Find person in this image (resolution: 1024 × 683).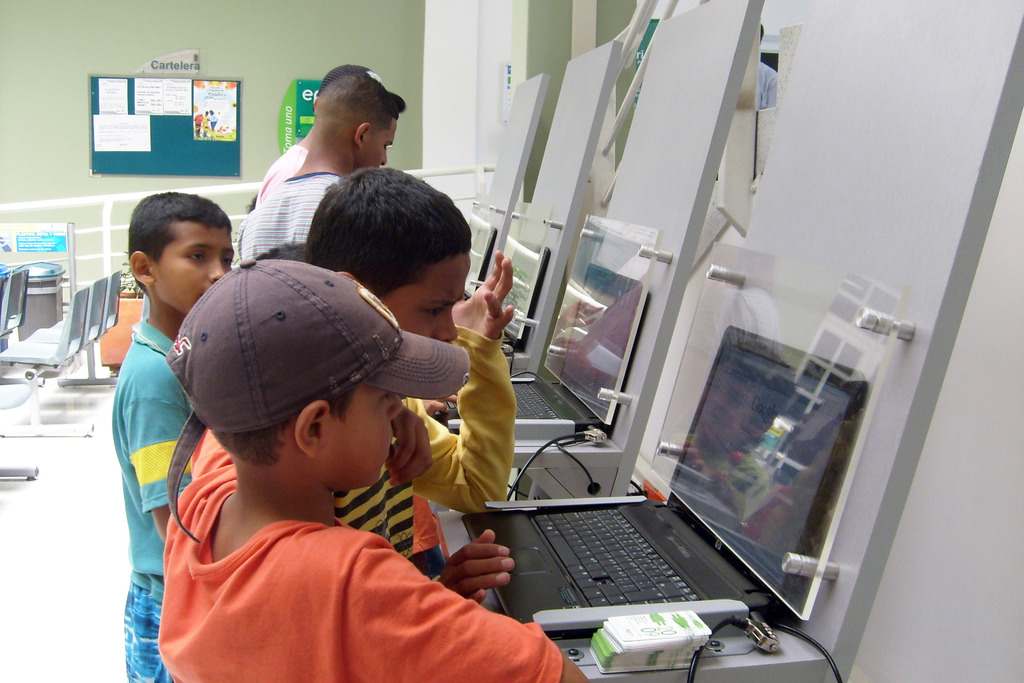
234, 69, 404, 274.
